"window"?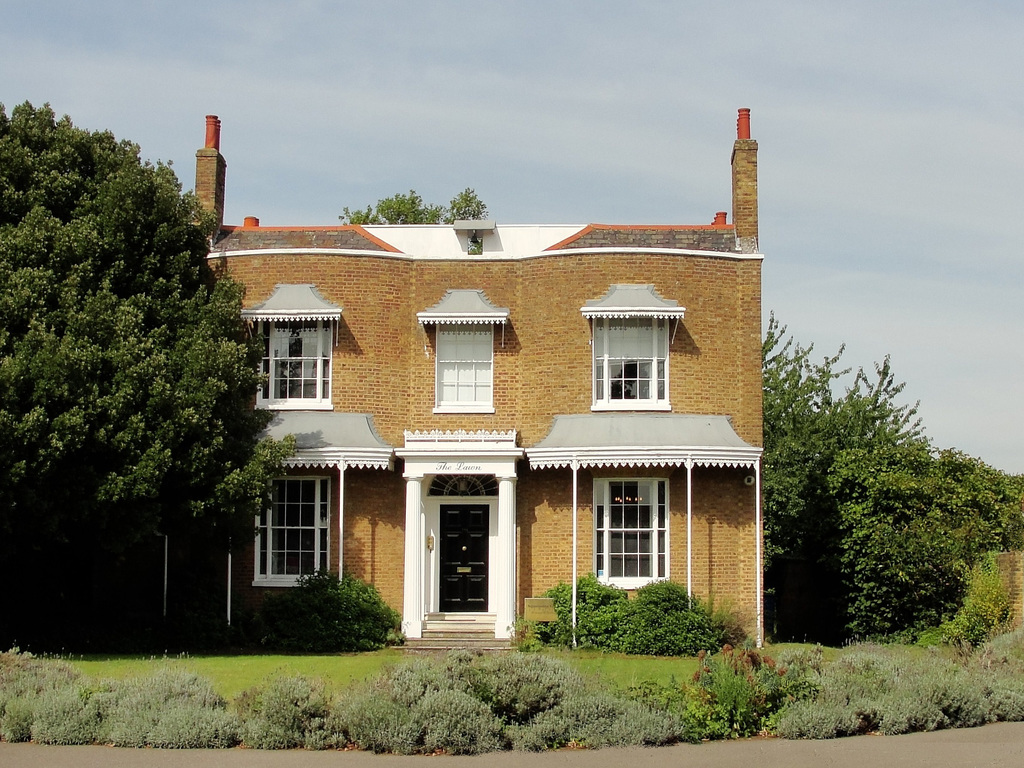
BBox(586, 280, 686, 415)
